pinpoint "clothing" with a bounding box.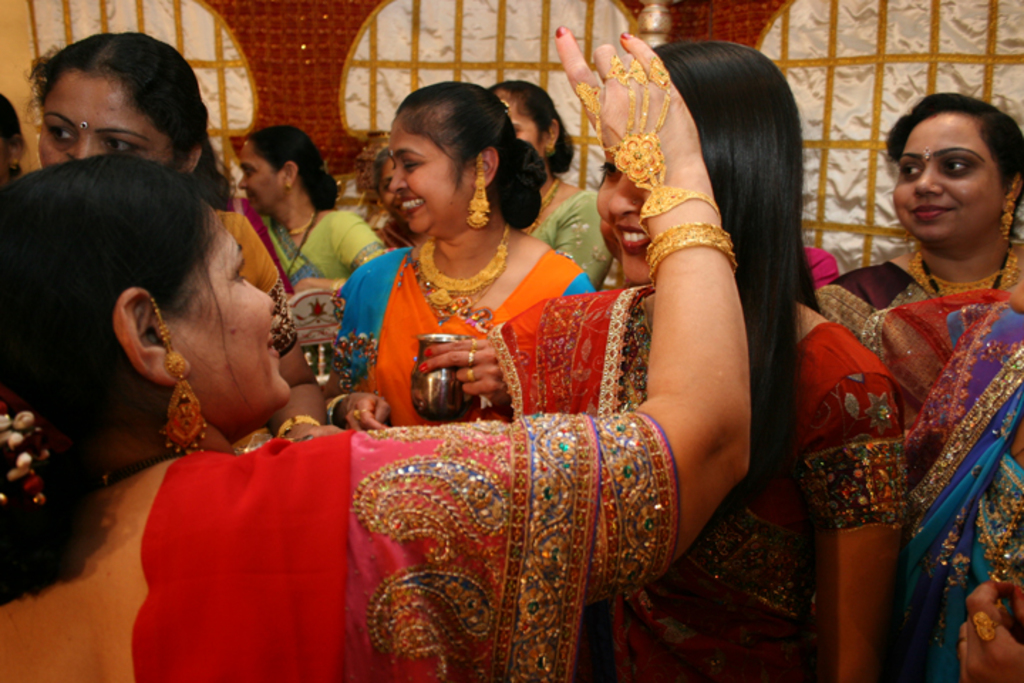
x1=137, y1=403, x2=677, y2=682.
